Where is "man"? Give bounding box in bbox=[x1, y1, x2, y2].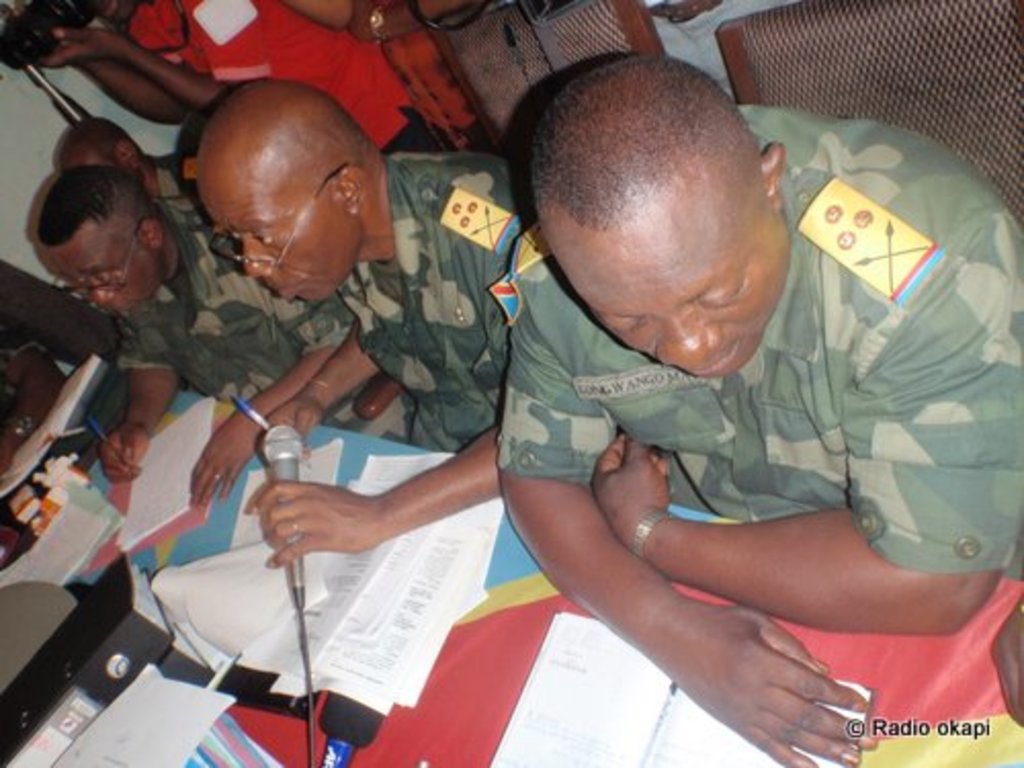
bbox=[242, 84, 530, 547].
